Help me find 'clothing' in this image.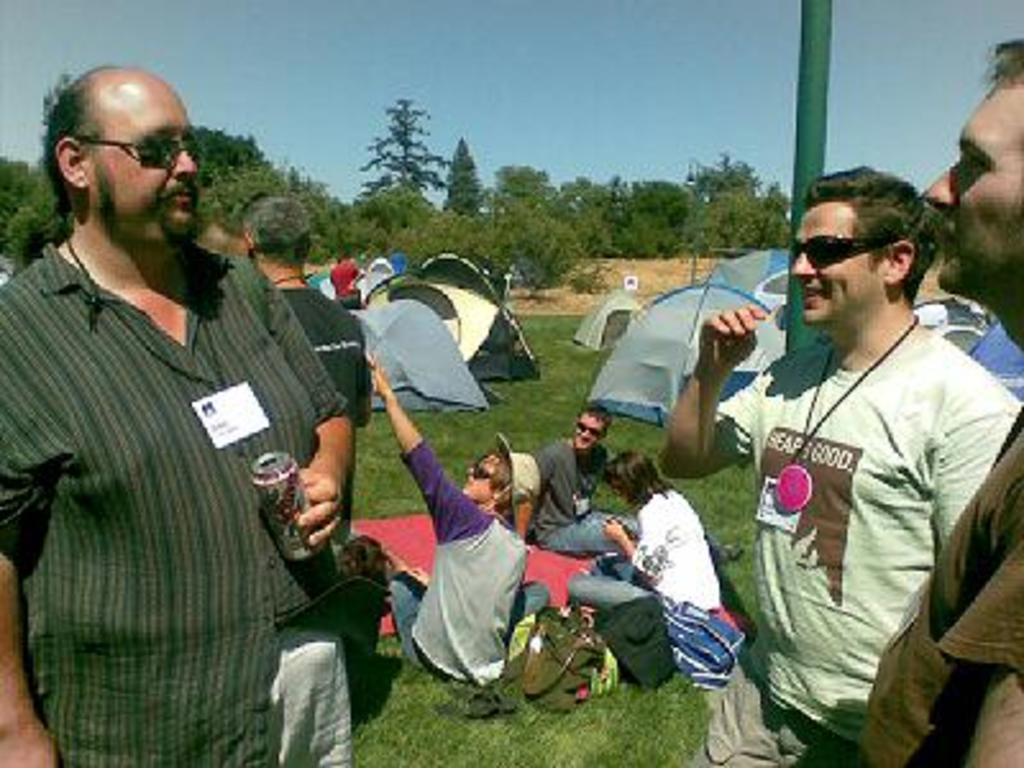
Found it: box=[13, 172, 335, 707].
